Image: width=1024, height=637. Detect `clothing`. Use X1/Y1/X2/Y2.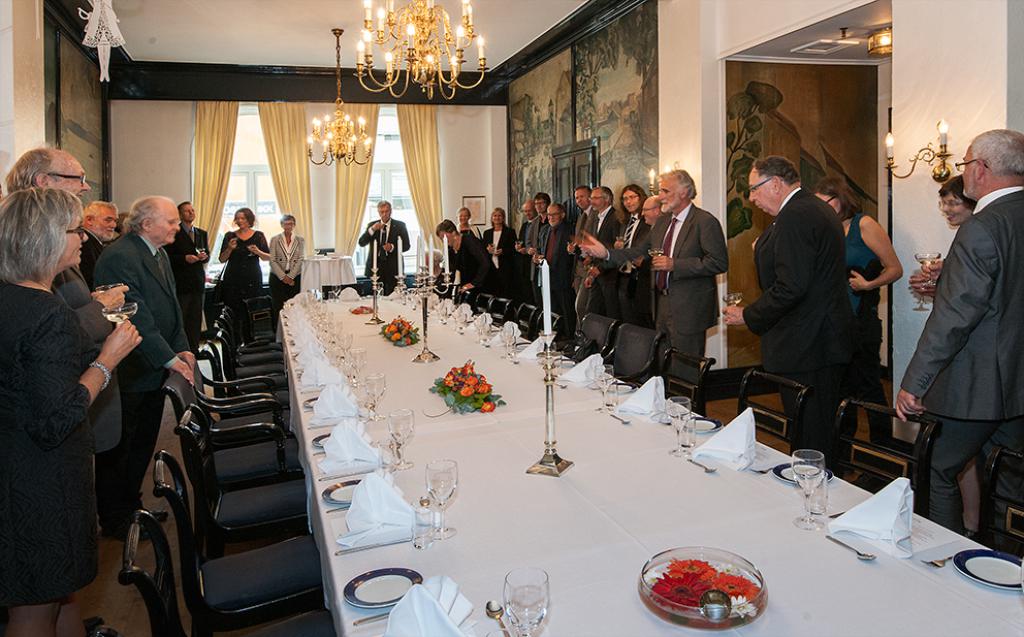
563/202/608/311.
